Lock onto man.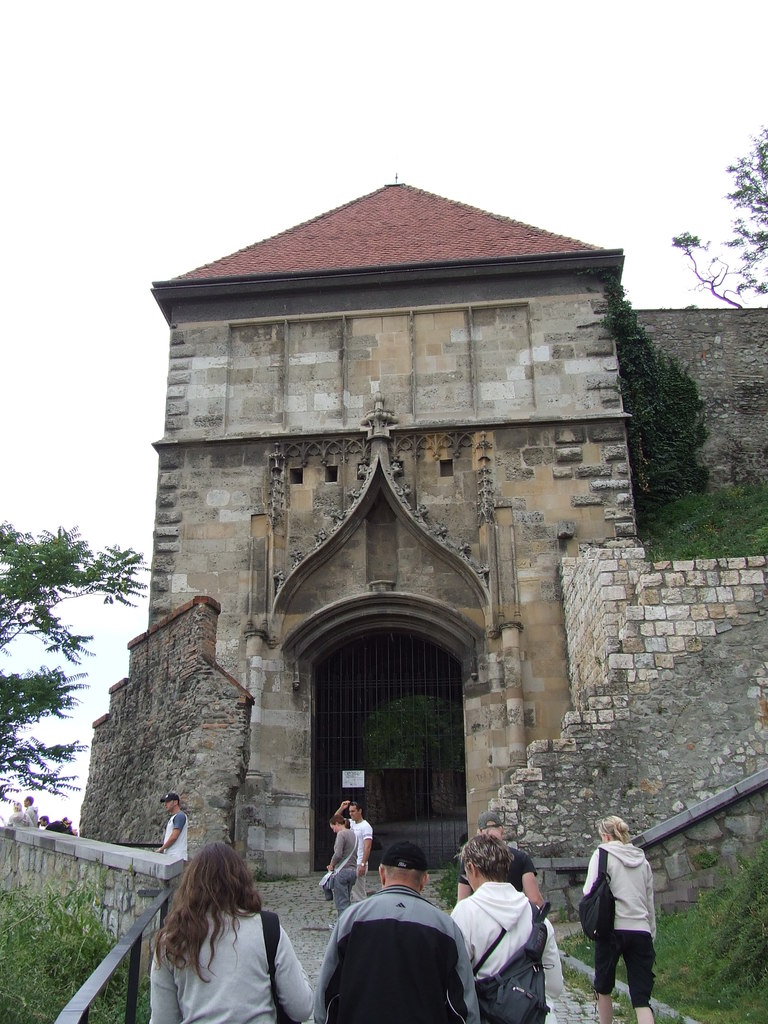
Locked: <bbox>452, 811, 545, 909</bbox>.
